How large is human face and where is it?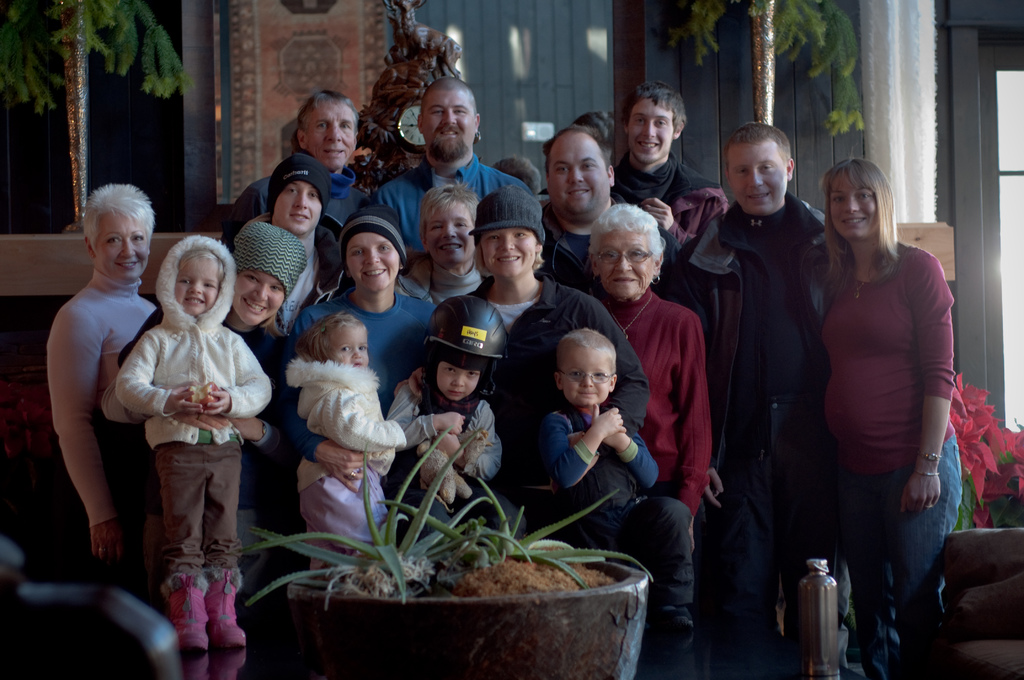
Bounding box: 345/233/400/293.
